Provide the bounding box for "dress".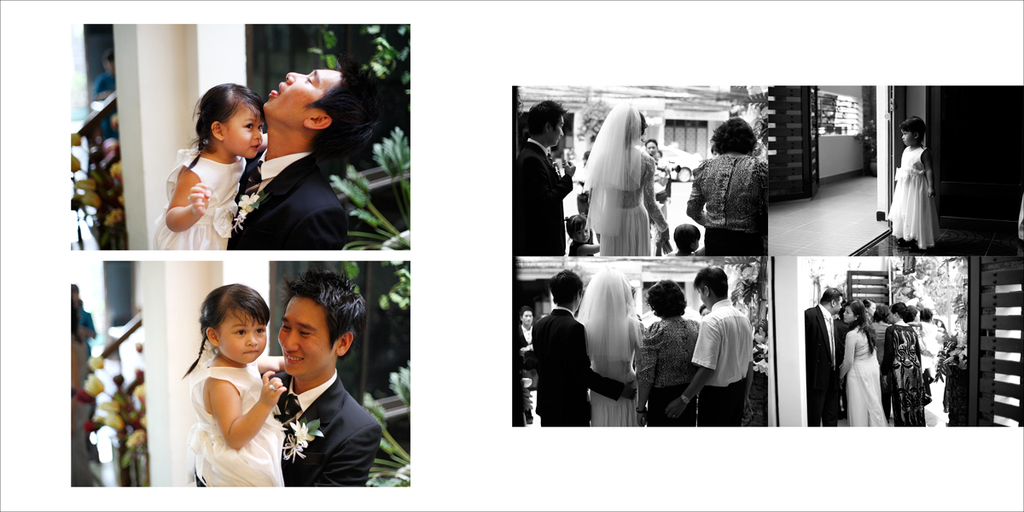
(left=599, top=148, right=665, bottom=255).
